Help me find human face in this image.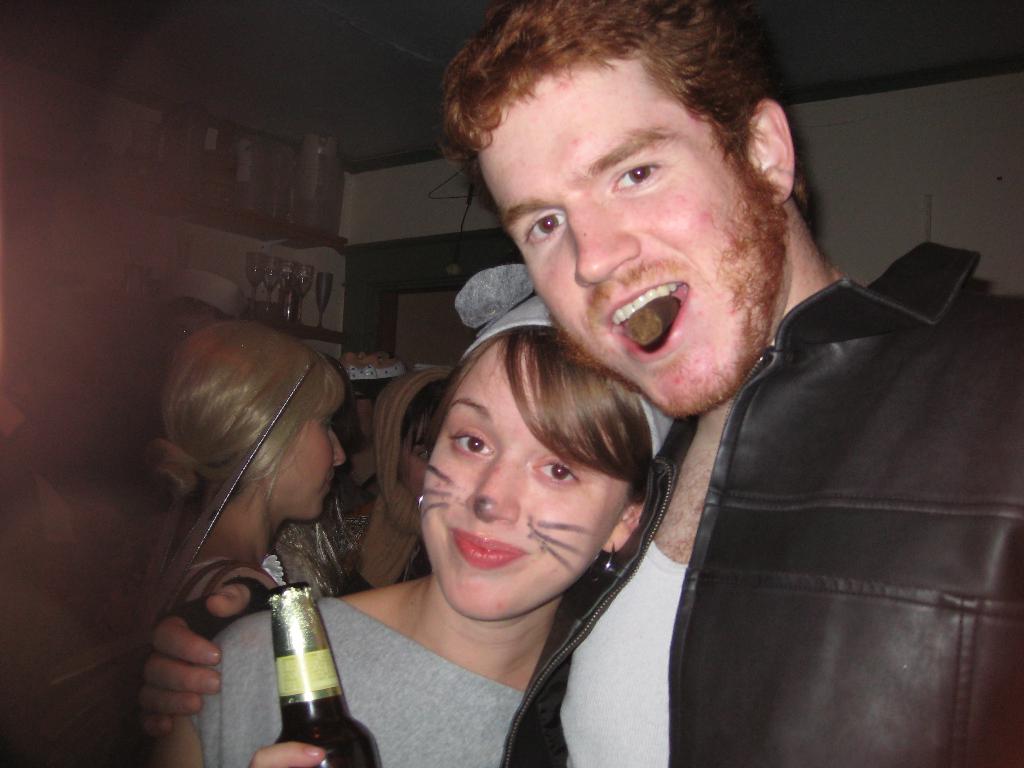
Found it: {"left": 420, "top": 338, "right": 627, "bottom": 616}.
